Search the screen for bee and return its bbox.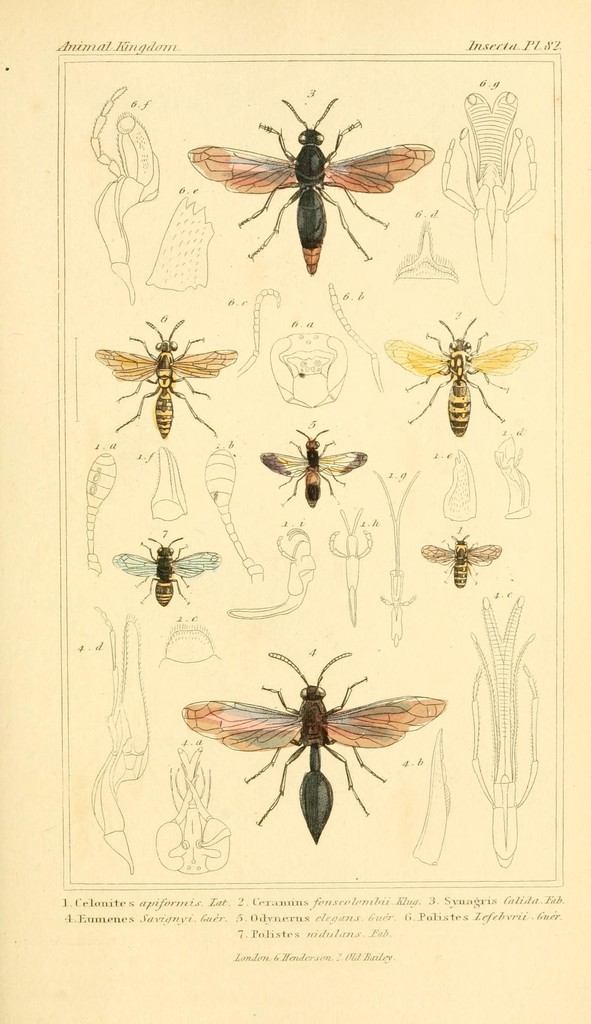
Found: box=[93, 311, 236, 444].
